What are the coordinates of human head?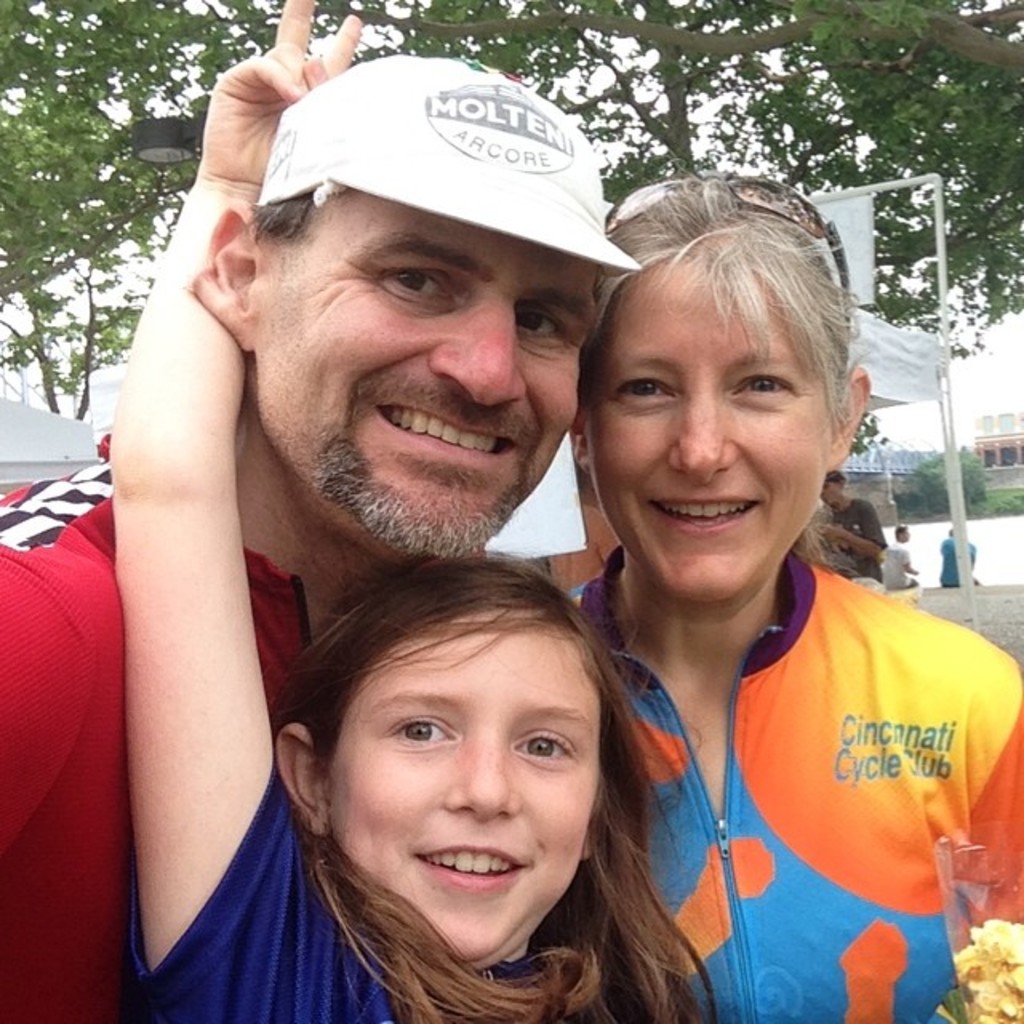
{"left": 562, "top": 166, "right": 874, "bottom": 629}.
